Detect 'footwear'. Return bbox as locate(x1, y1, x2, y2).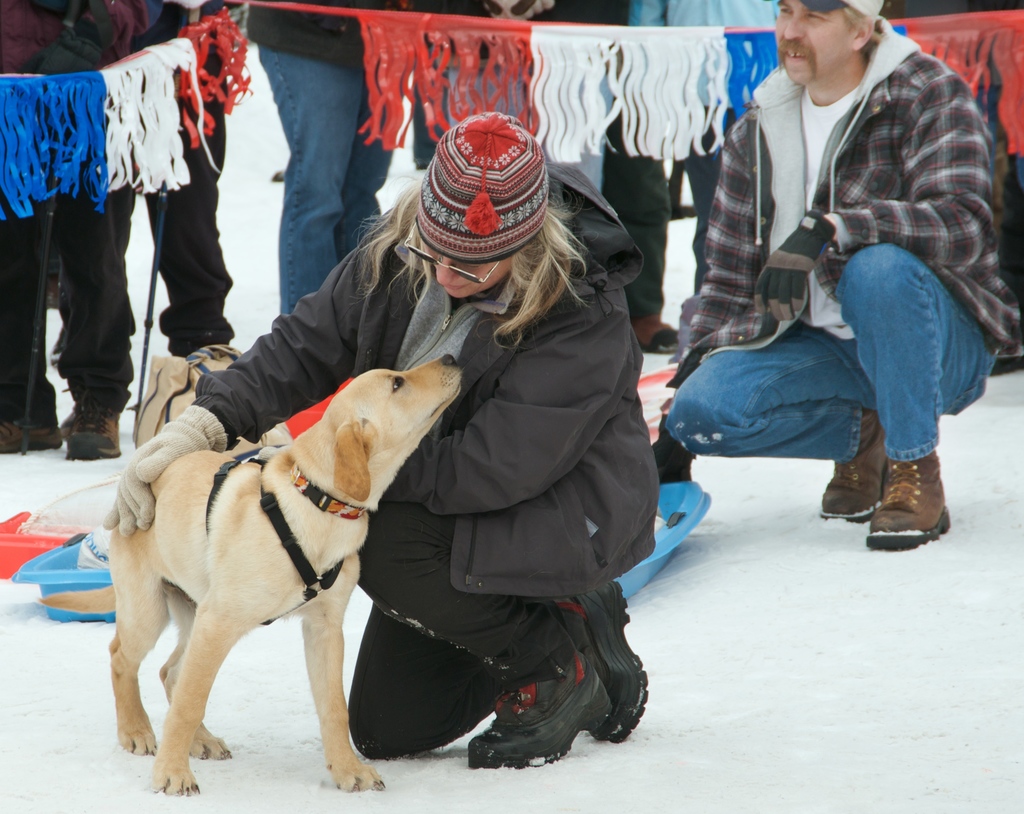
locate(631, 317, 681, 350).
